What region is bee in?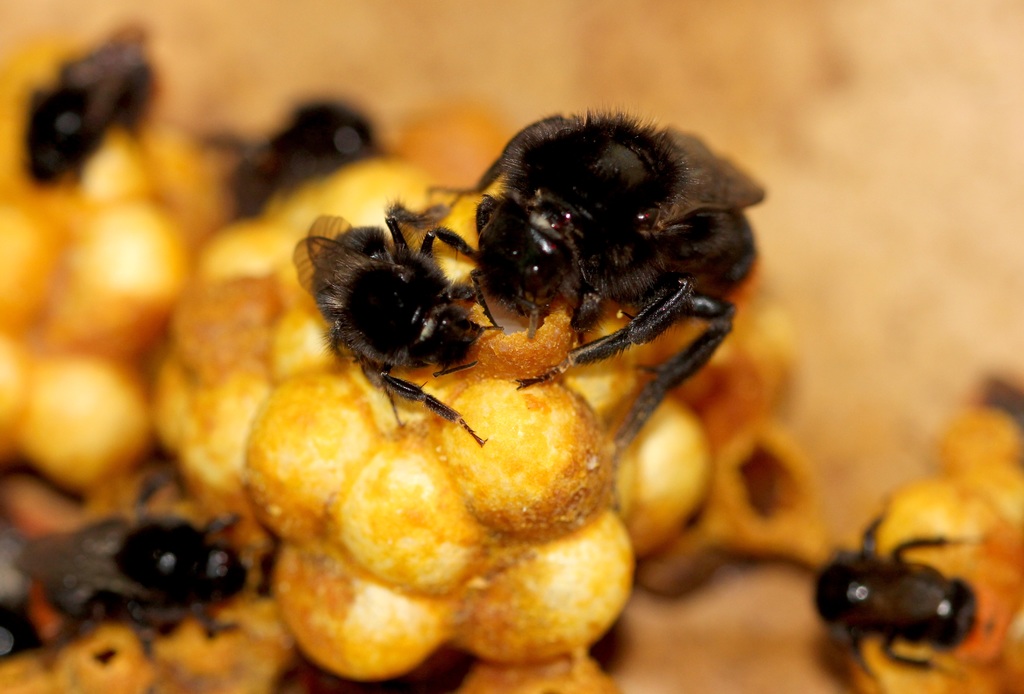
(27, 464, 258, 693).
